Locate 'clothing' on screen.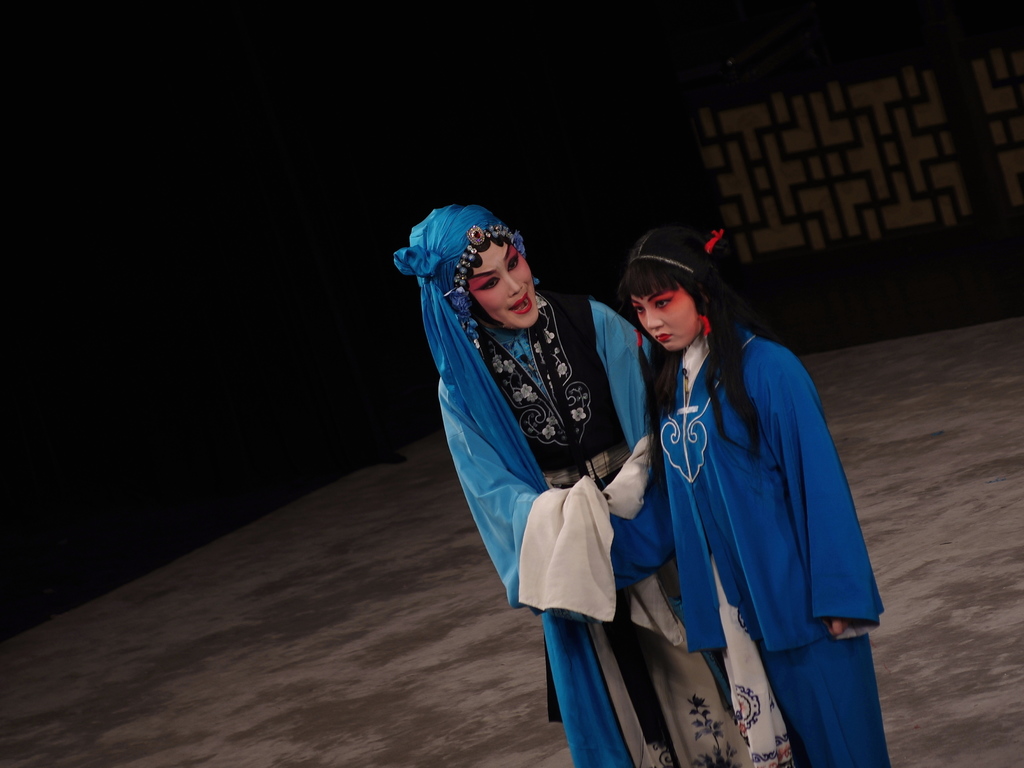
On screen at (609, 323, 888, 767).
